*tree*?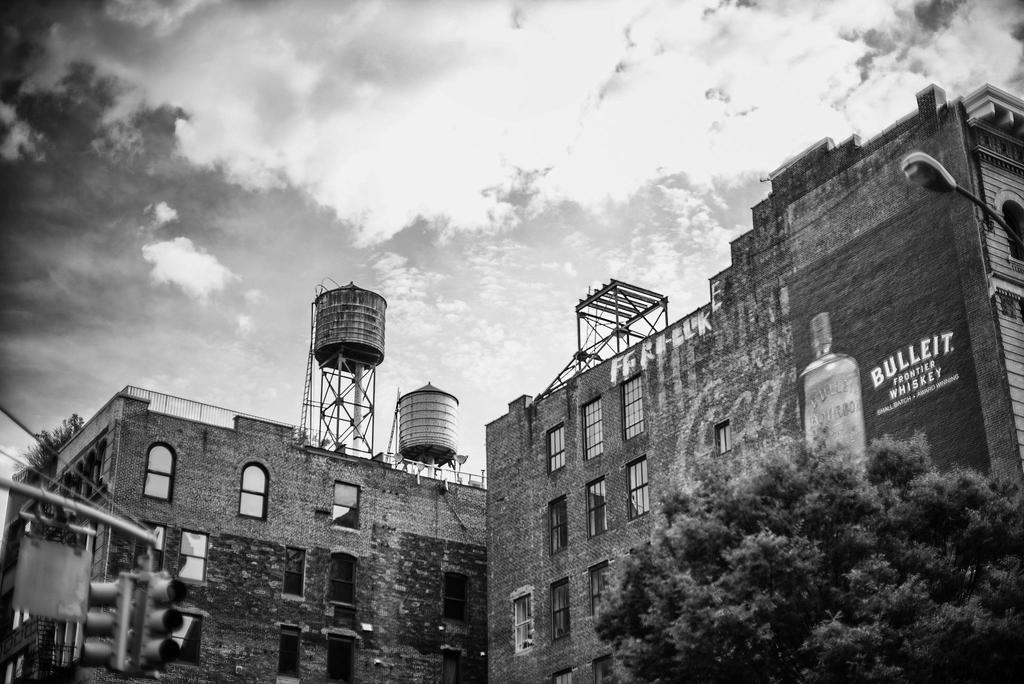
bbox=(598, 441, 1023, 683)
